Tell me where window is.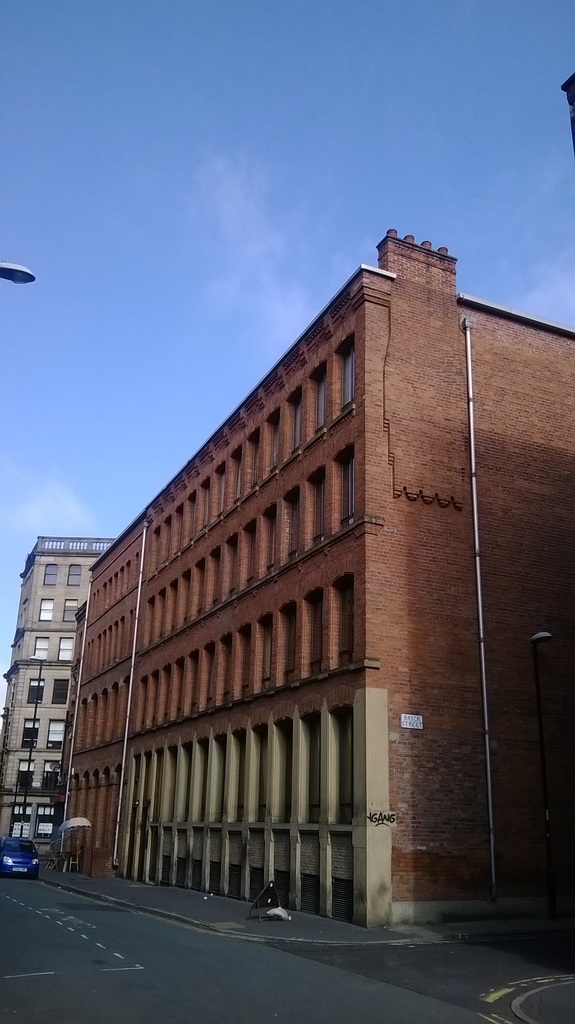
window is at detection(259, 502, 283, 579).
